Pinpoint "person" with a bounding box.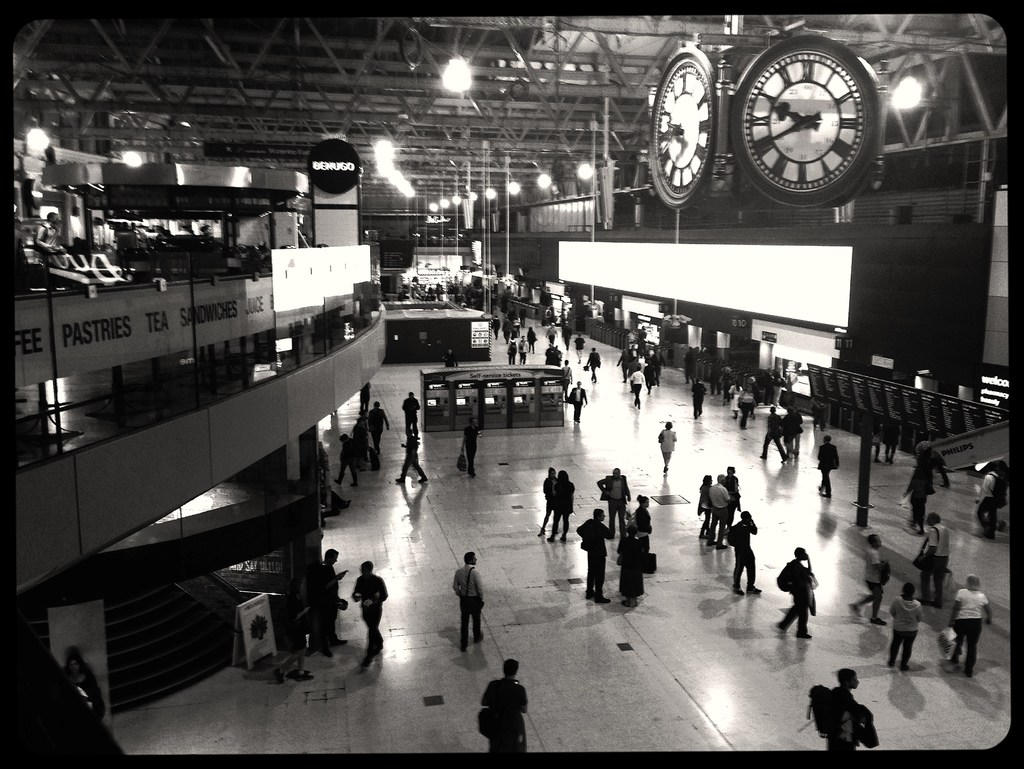
bbox(324, 435, 370, 485).
